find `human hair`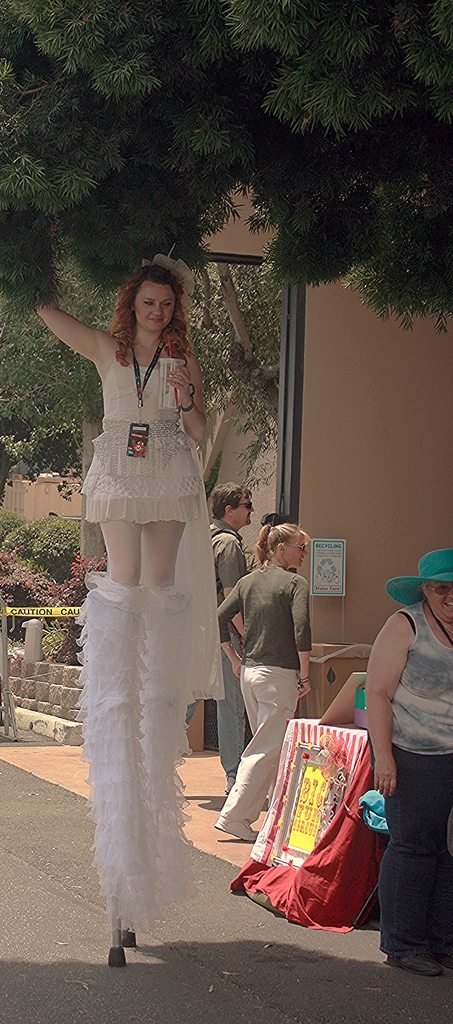
locate(111, 248, 195, 362)
